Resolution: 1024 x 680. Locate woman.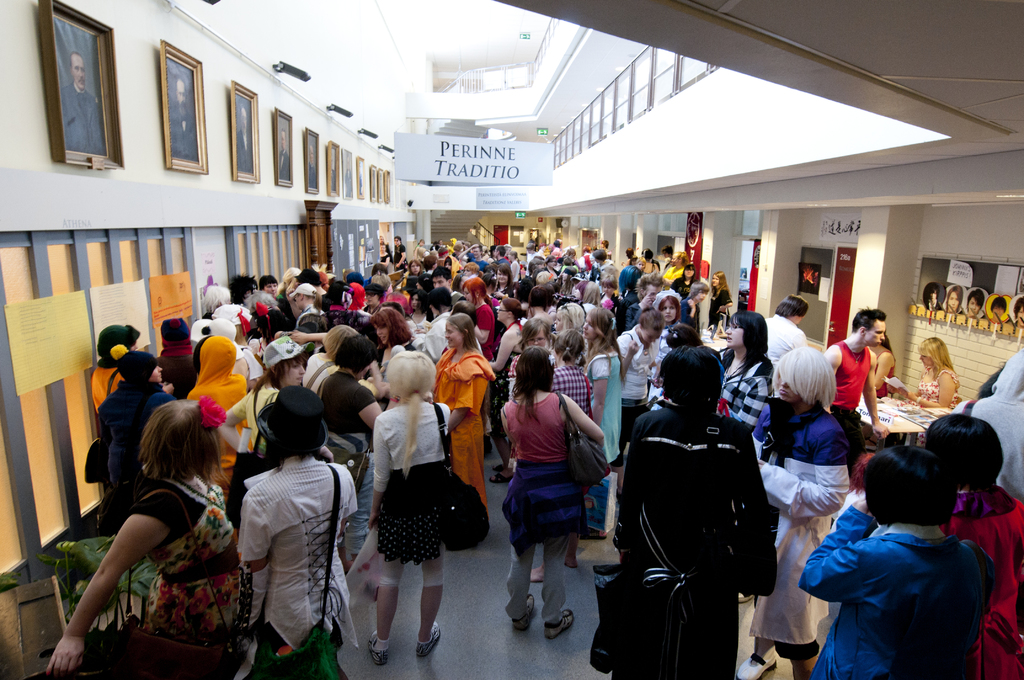
locate(808, 433, 1002, 679).
